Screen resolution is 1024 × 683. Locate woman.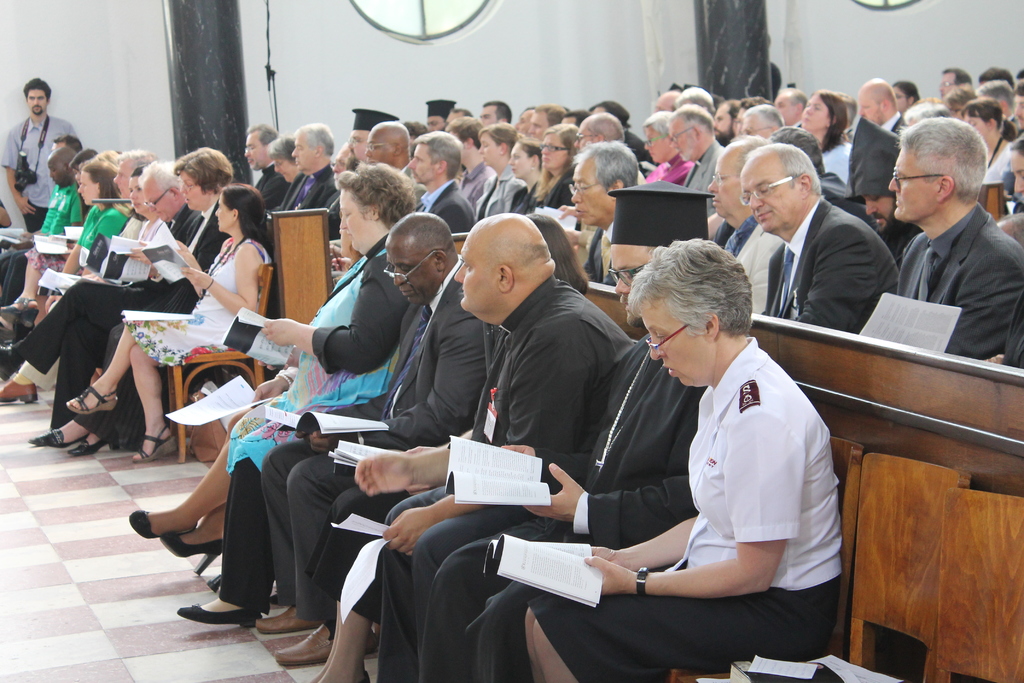
crop(524, 213, 822, 680).
